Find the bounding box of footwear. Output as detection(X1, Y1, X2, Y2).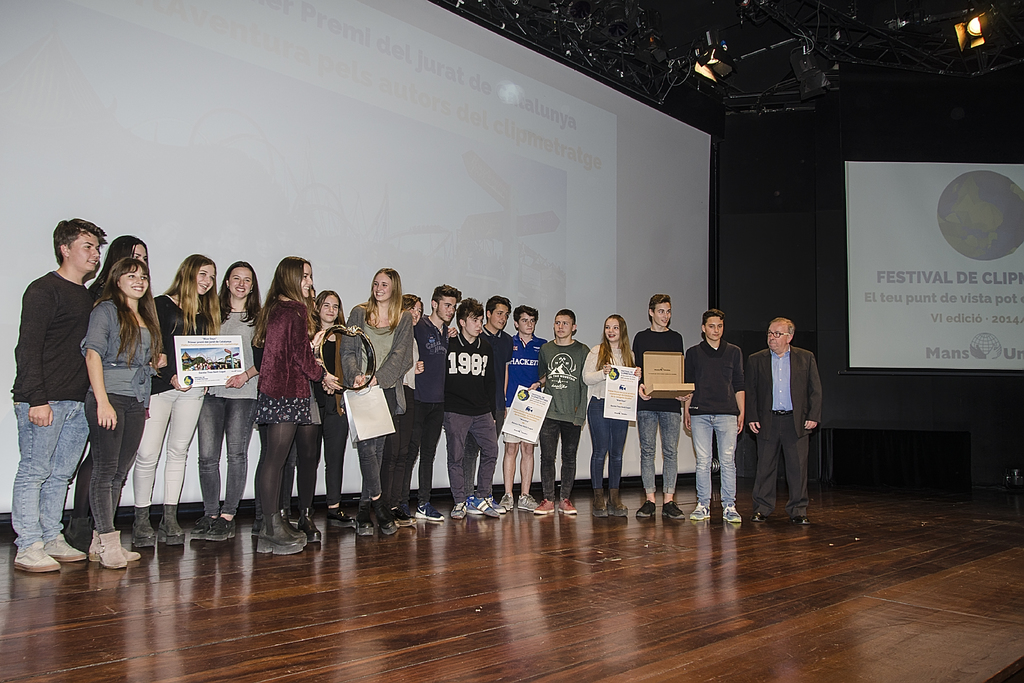
detection(97, 529, 133, 579).
